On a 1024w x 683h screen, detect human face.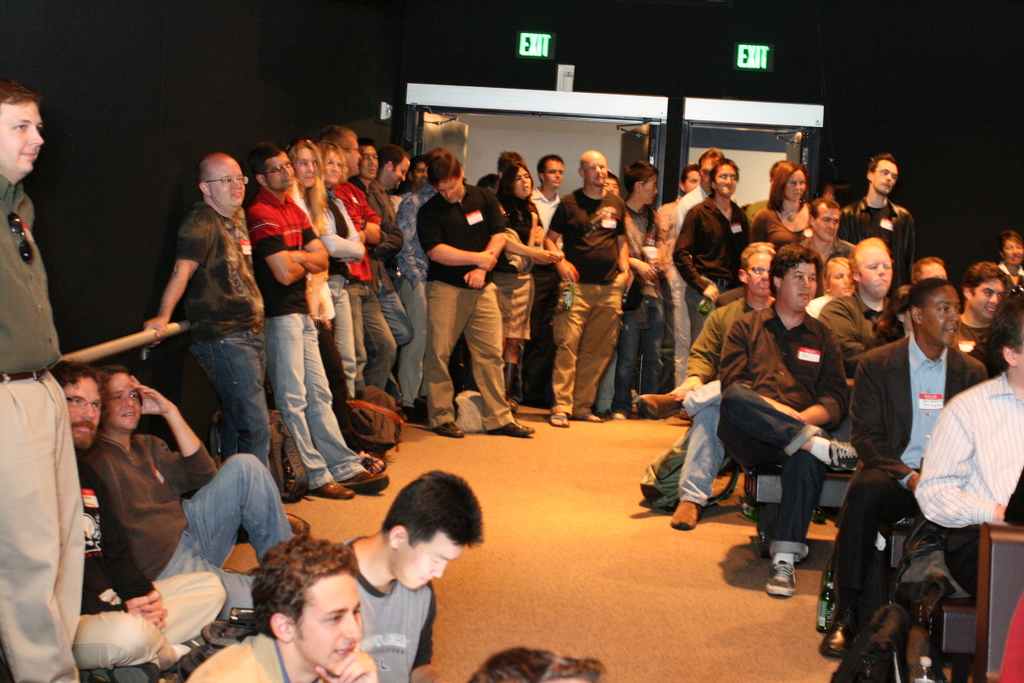
(left=714, top=164, right=737, bottom=200).
